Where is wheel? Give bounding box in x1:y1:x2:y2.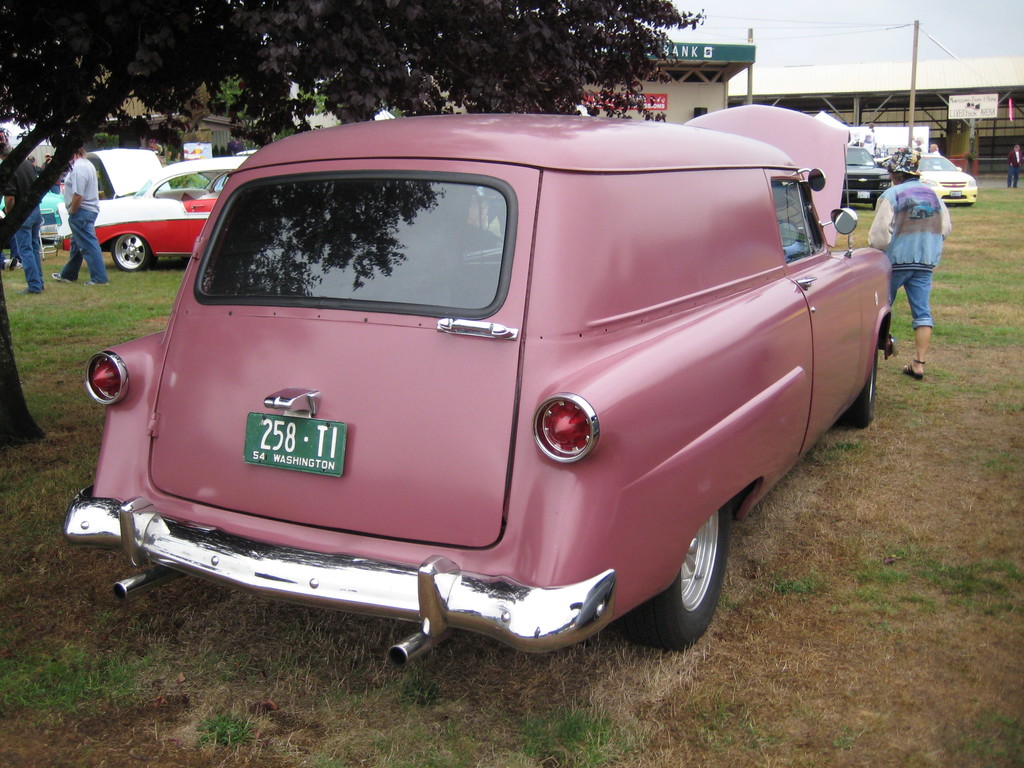
651:487:749:637.
